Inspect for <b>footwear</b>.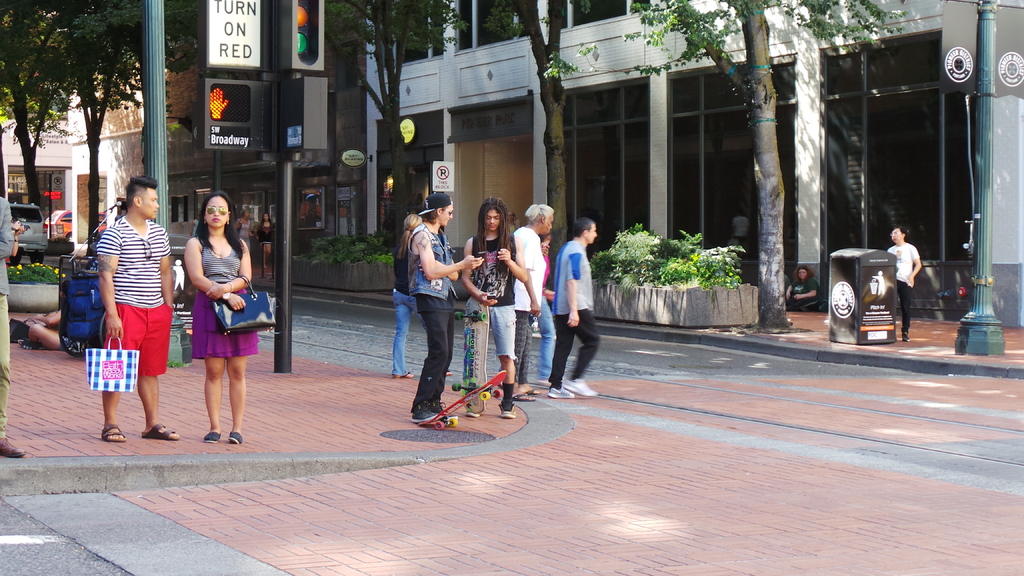
Inspection: {"left": 0, "top": 432, "right": 26, "bottom": 458}.
